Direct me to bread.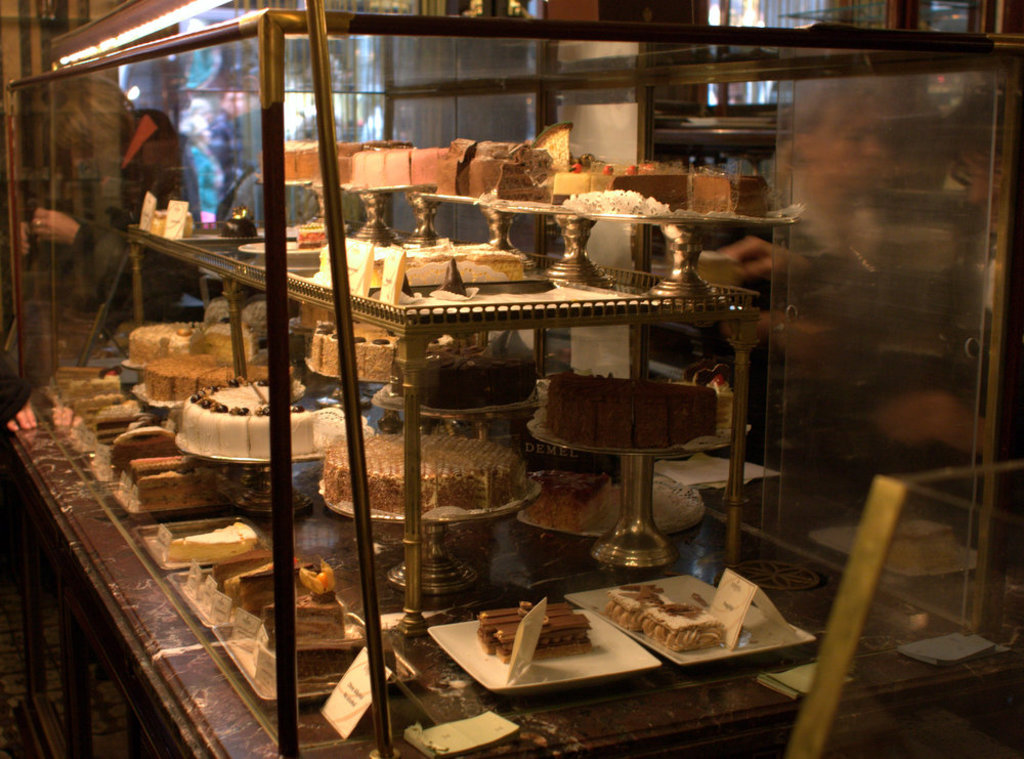
Direction: bbox=[112, 420, 177, 463].
